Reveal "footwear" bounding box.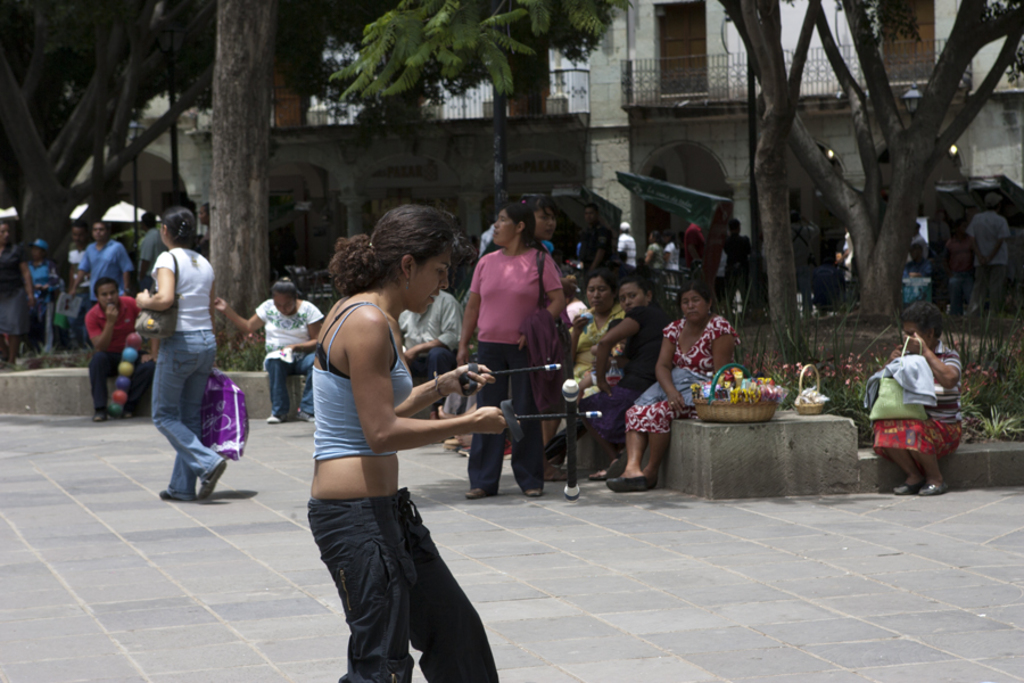
Revealed: x1=892, y1=485, x2=915, y2=496.
